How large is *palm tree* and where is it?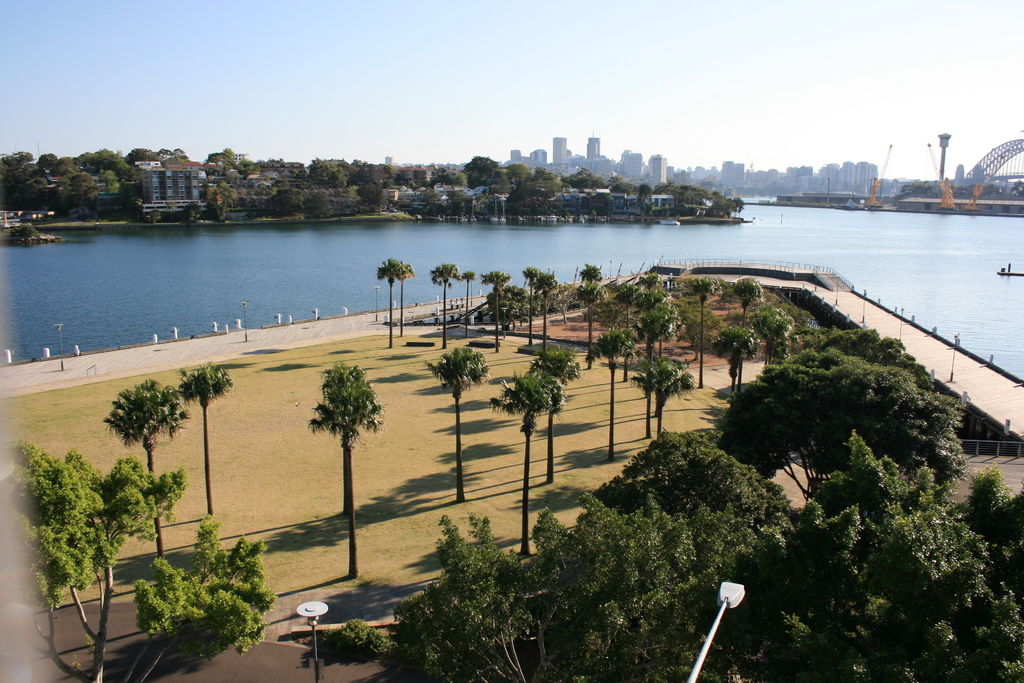
Bounding box: locate(635, 361, 662, 441).
